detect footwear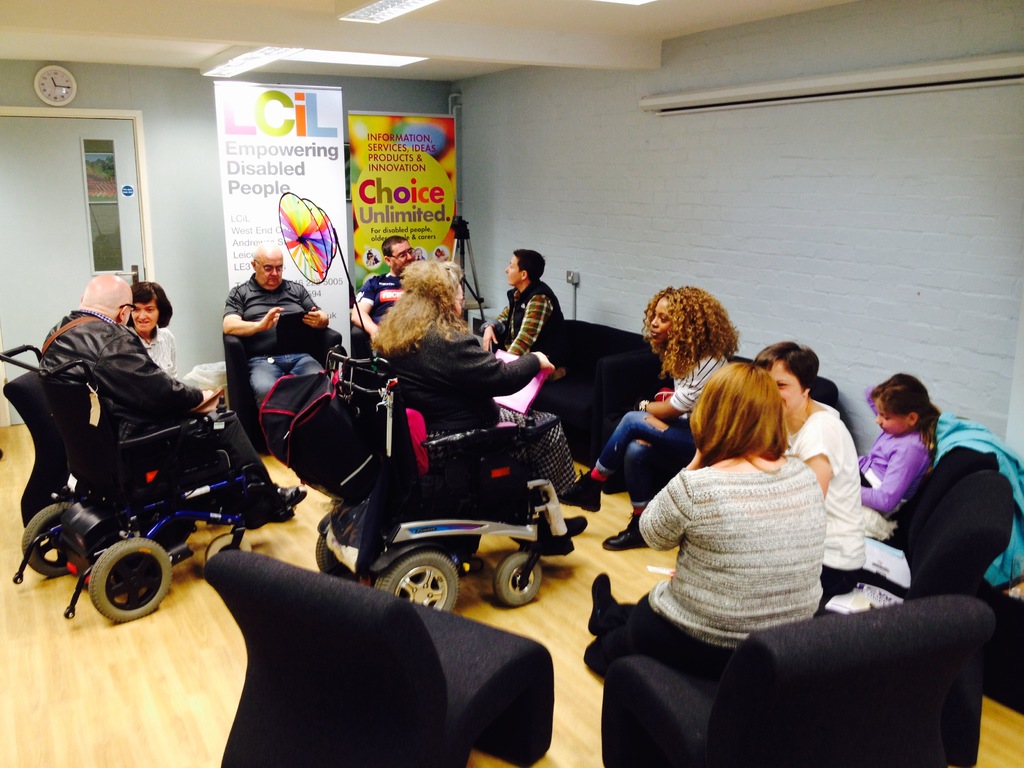
[606, 518, 644, 550]
